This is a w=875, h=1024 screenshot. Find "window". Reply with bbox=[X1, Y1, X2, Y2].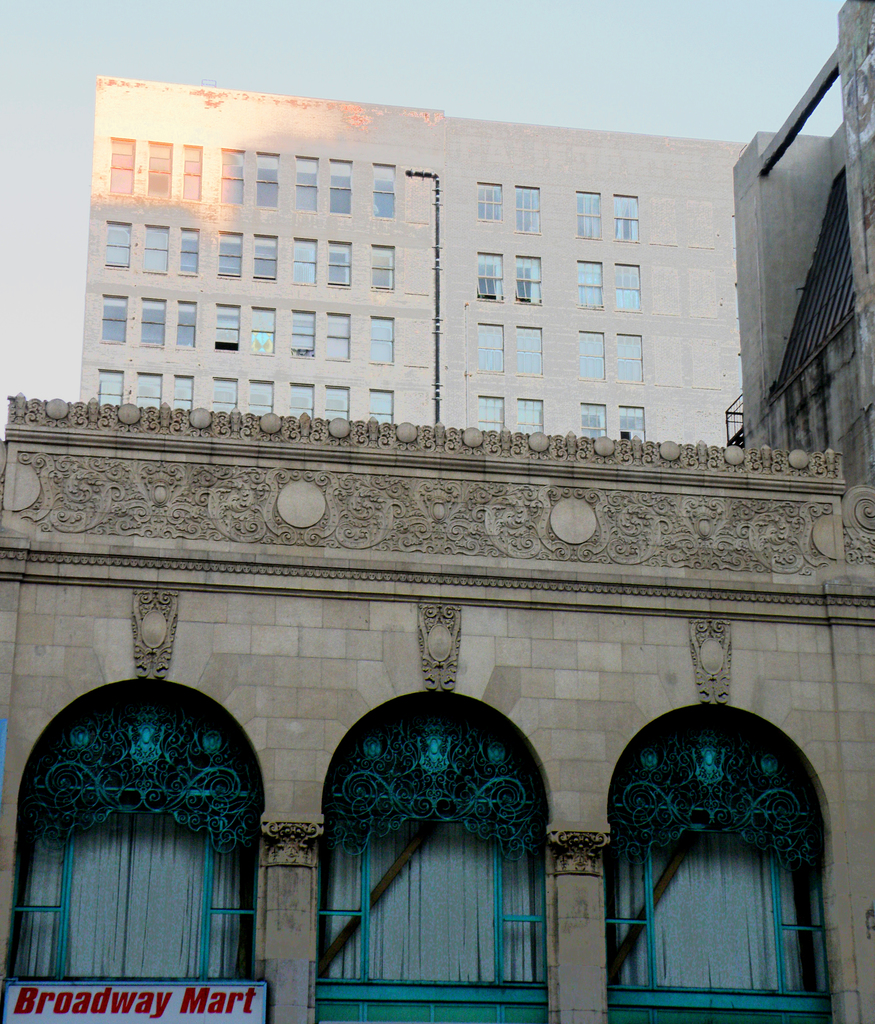
bbox=[595, 660, 837, 1001].
